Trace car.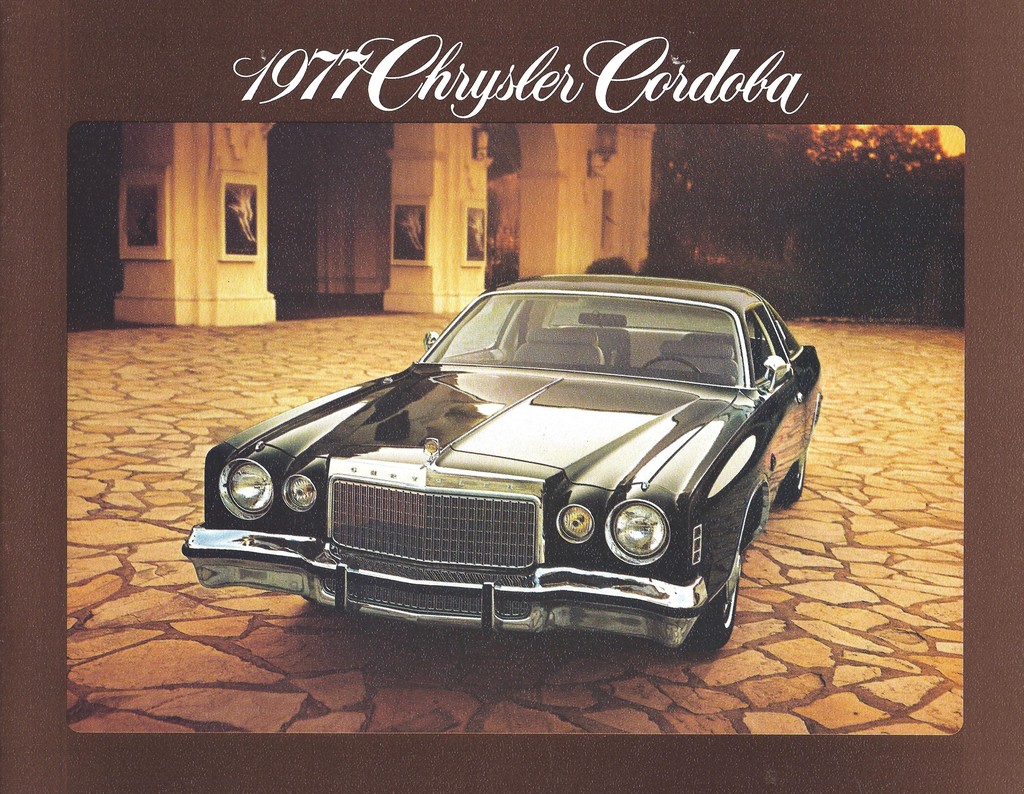
Traced to bbox(185, 269, 826, 652).
